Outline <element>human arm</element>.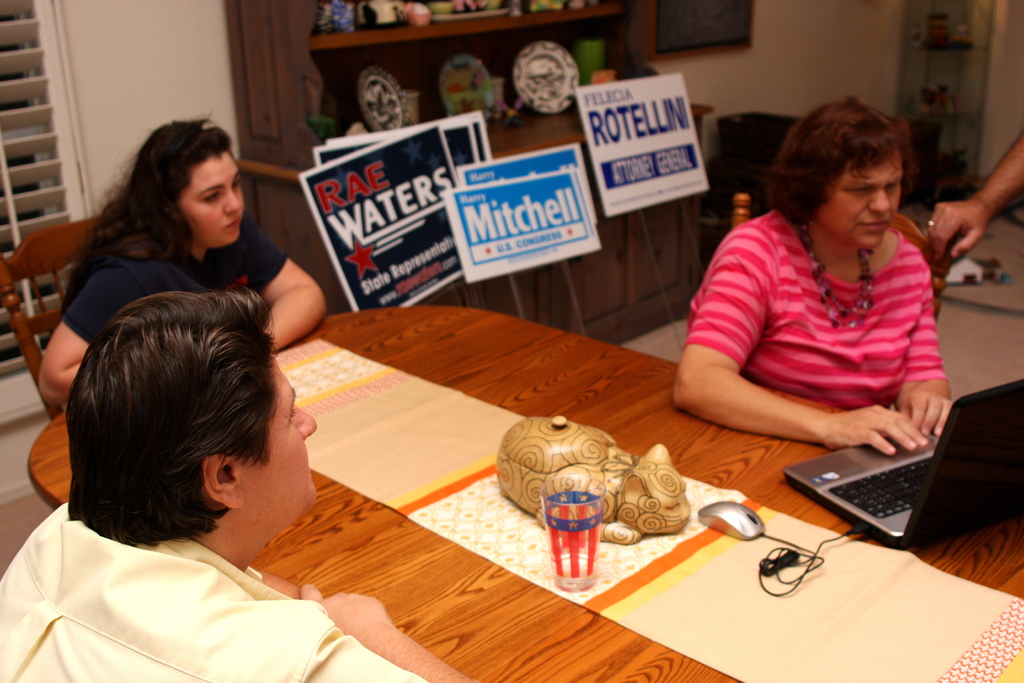
Outline: l=30, t=276, r=147, b=409.
